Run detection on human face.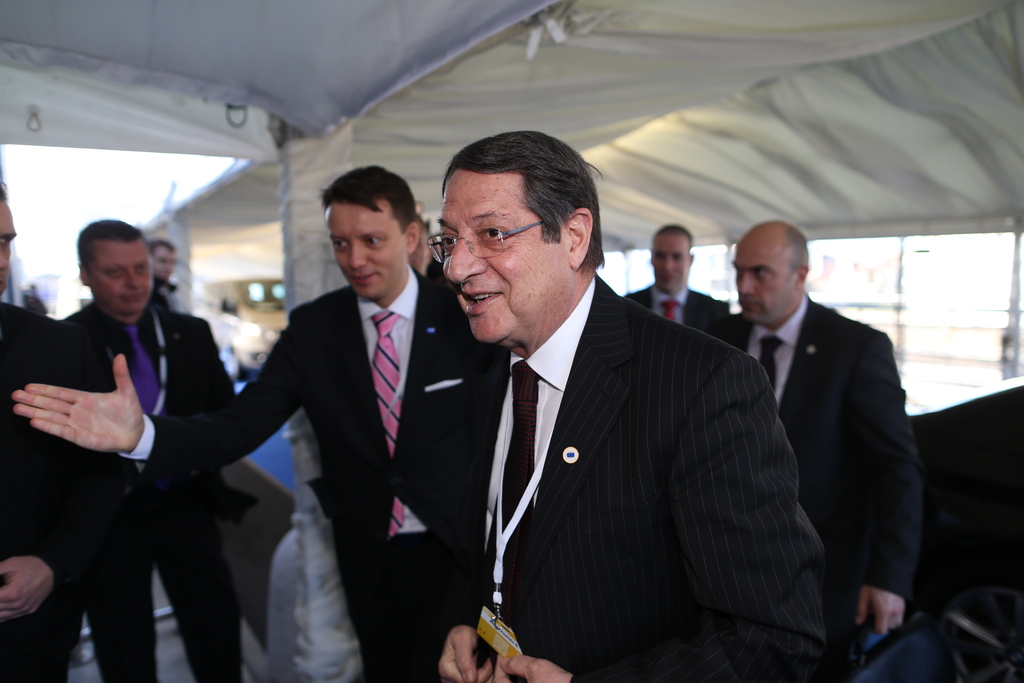
Result: <bbox>435, 165, 565, 343</bbox>.
